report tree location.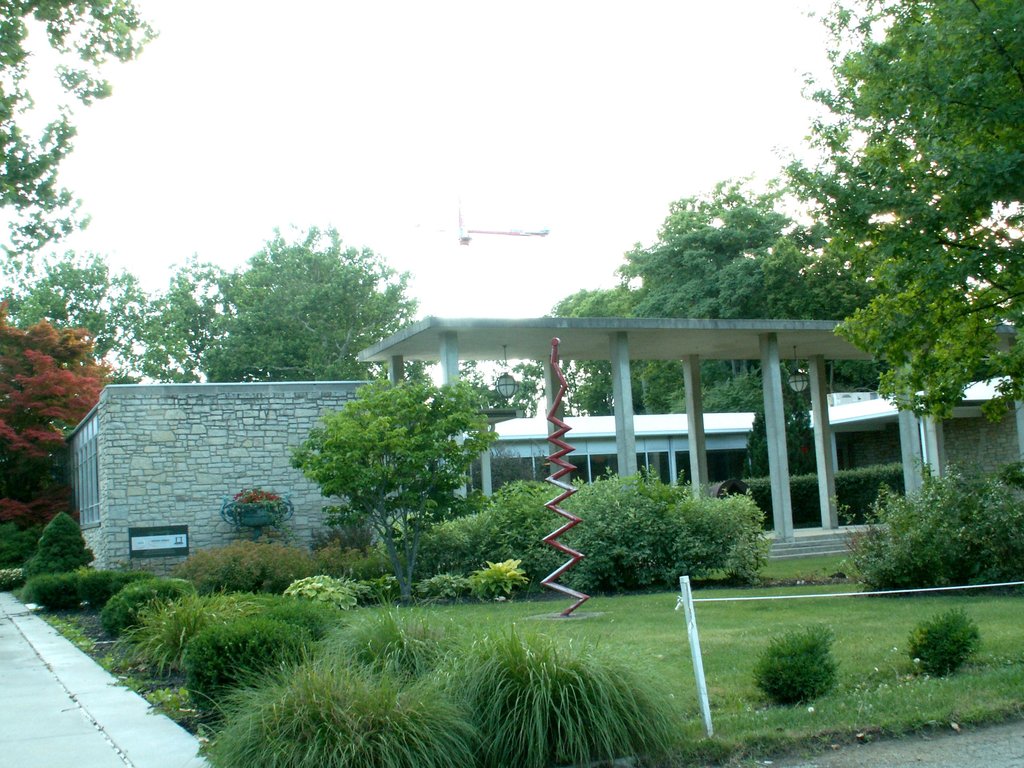
Report: 558, 285, 647, 415.
